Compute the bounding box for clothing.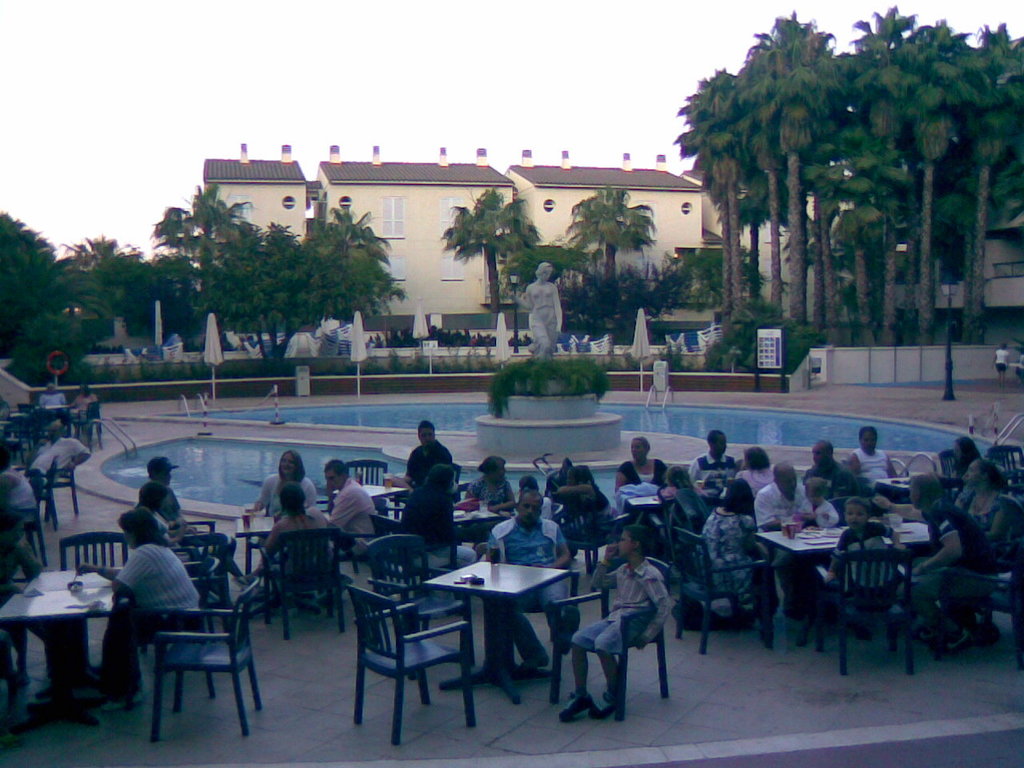
(x1=68, y1=392, x2=94, y2=414).
